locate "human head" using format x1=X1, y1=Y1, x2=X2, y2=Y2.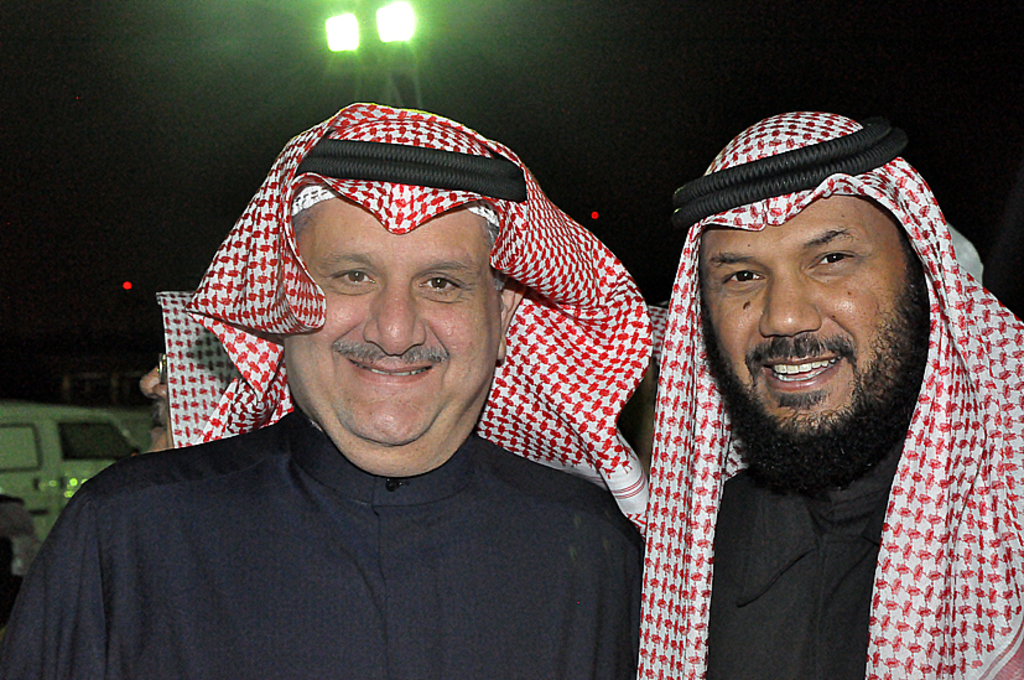
x1=140, y1=354, x2=177, y2=453.
